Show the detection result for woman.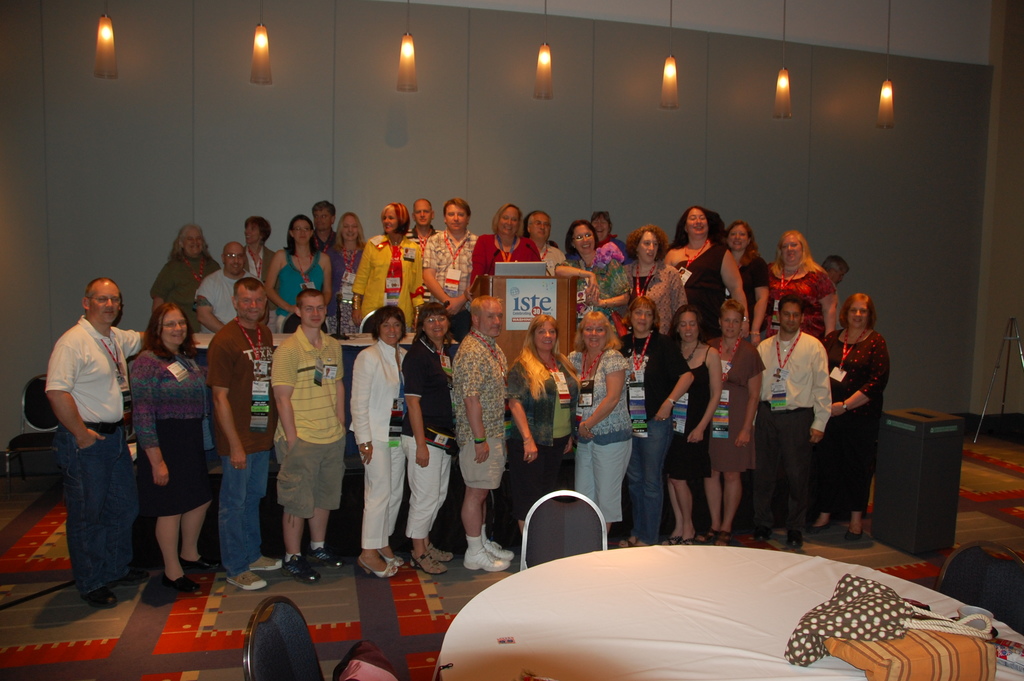
[348,302,413,574].
